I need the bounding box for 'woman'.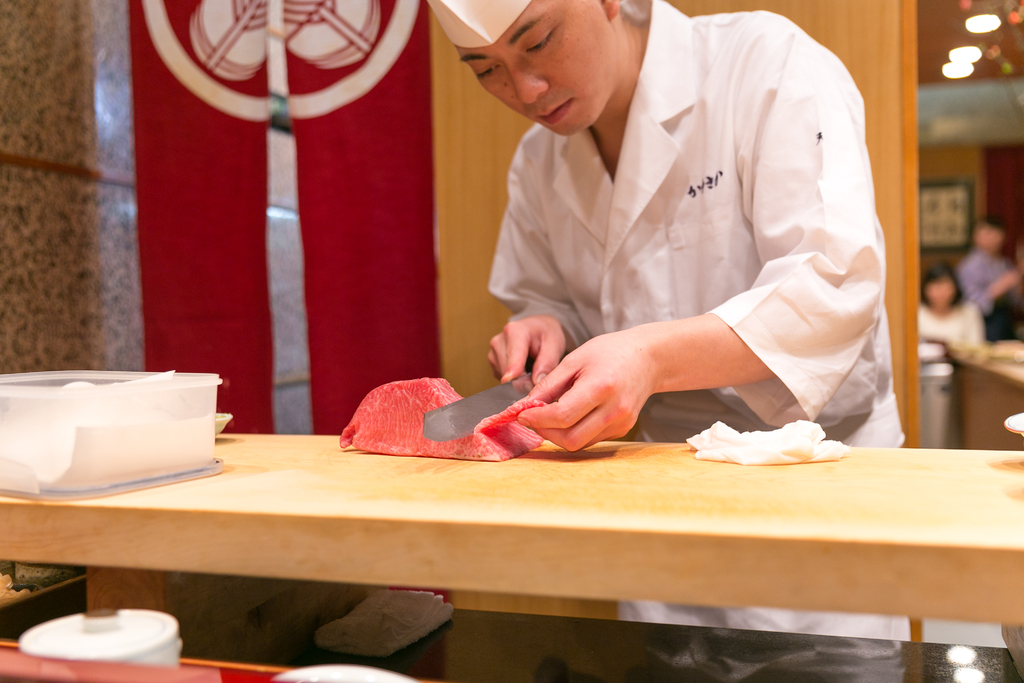
Here it is: <bbox>918, 270, 986, 365</bbox>.
